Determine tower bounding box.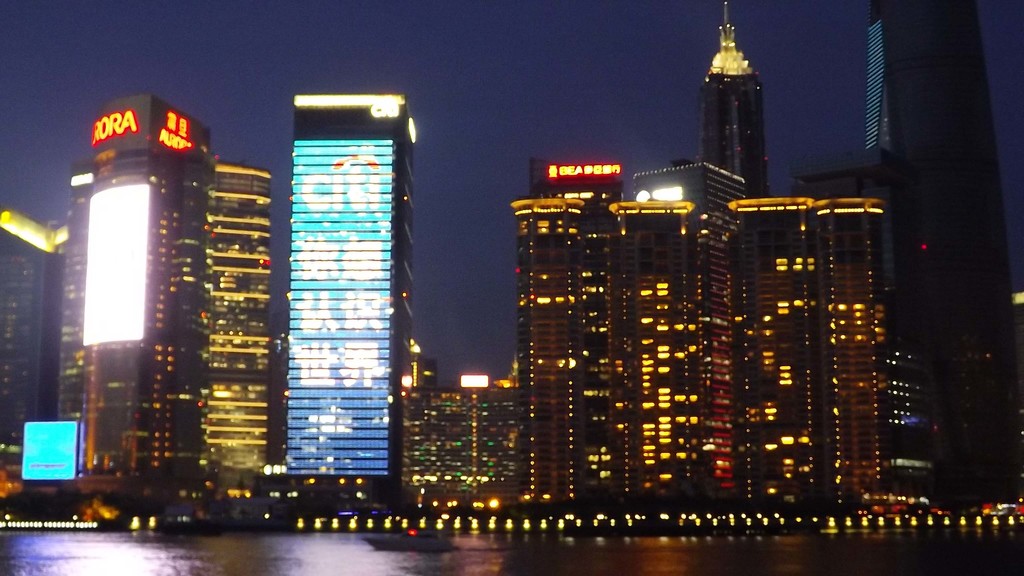
Determined: [x1=268, y1=90, x2=415, y2=511].
